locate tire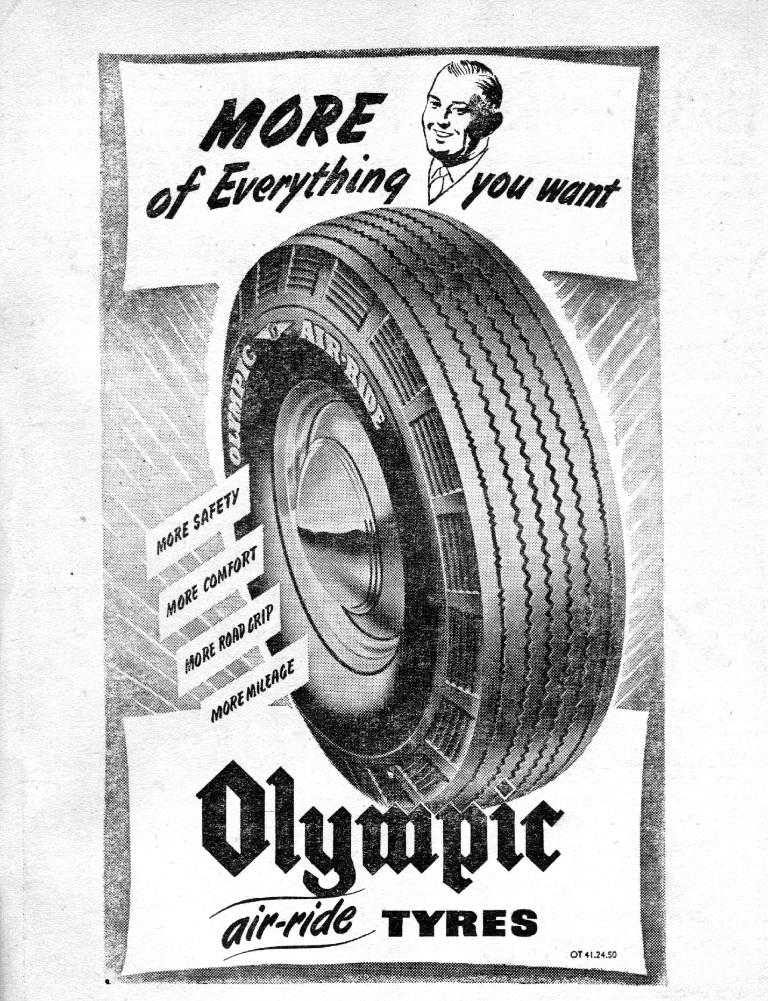
bbox=(251, 178, 579, 828)
